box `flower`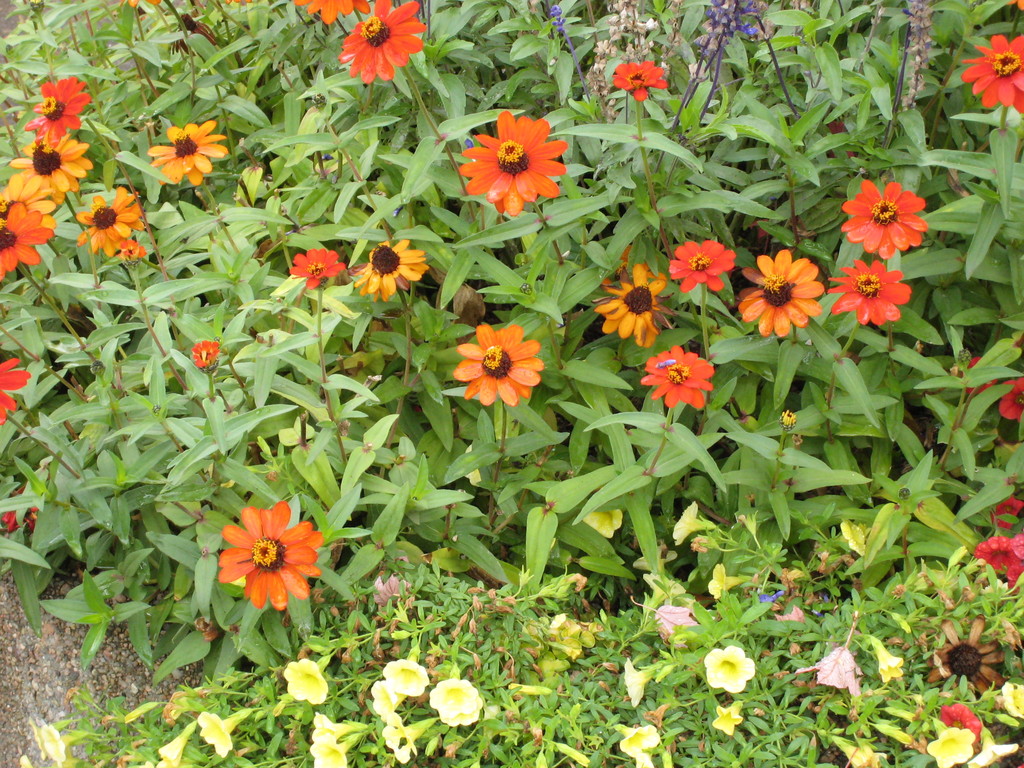
<region>975, 533, 1023, 595</region>
